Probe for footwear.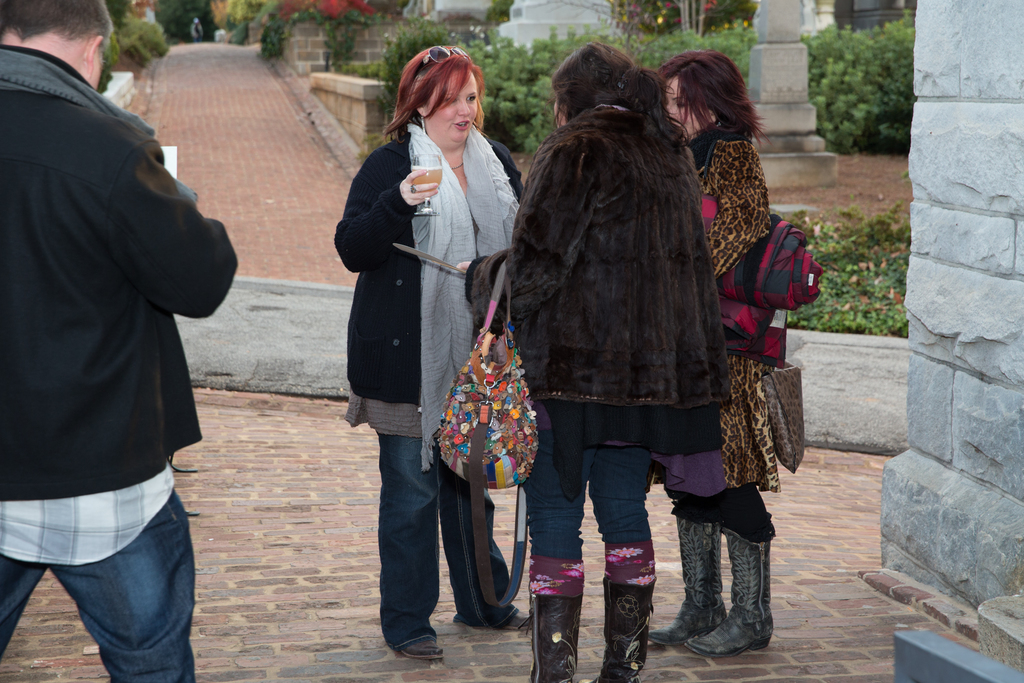
Probe result: <bbox>496, 609, 534, 633</bbox>.
